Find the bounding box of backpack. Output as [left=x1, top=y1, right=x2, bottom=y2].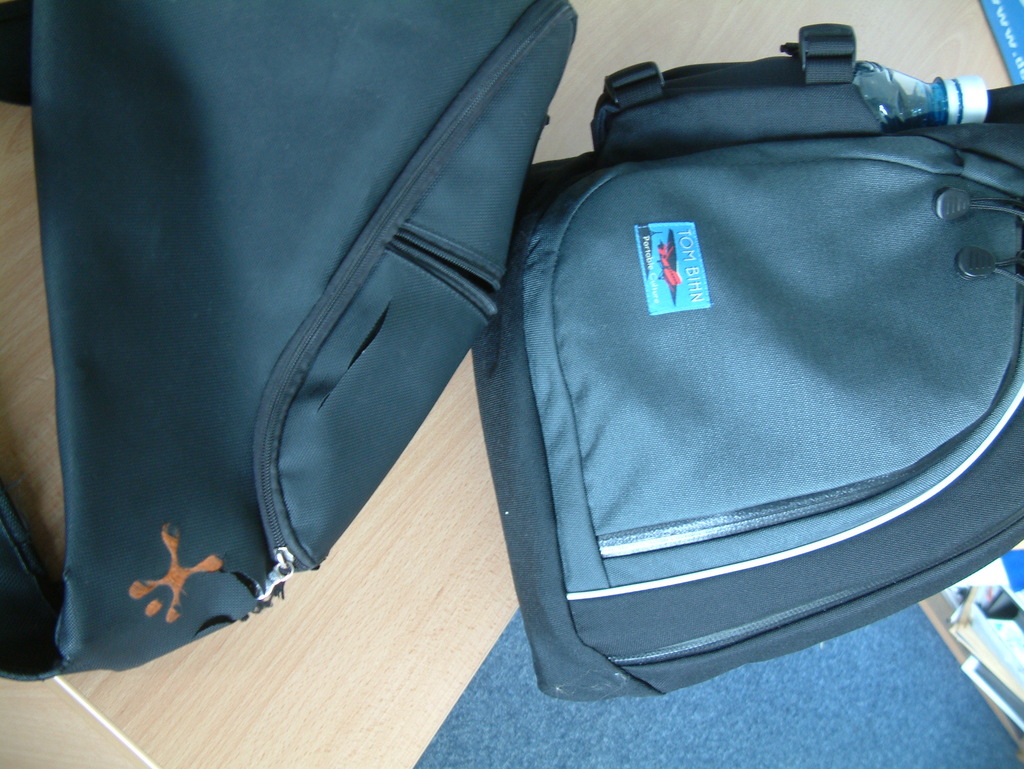
[left=476, top=27, right=1021, bottom=699].
